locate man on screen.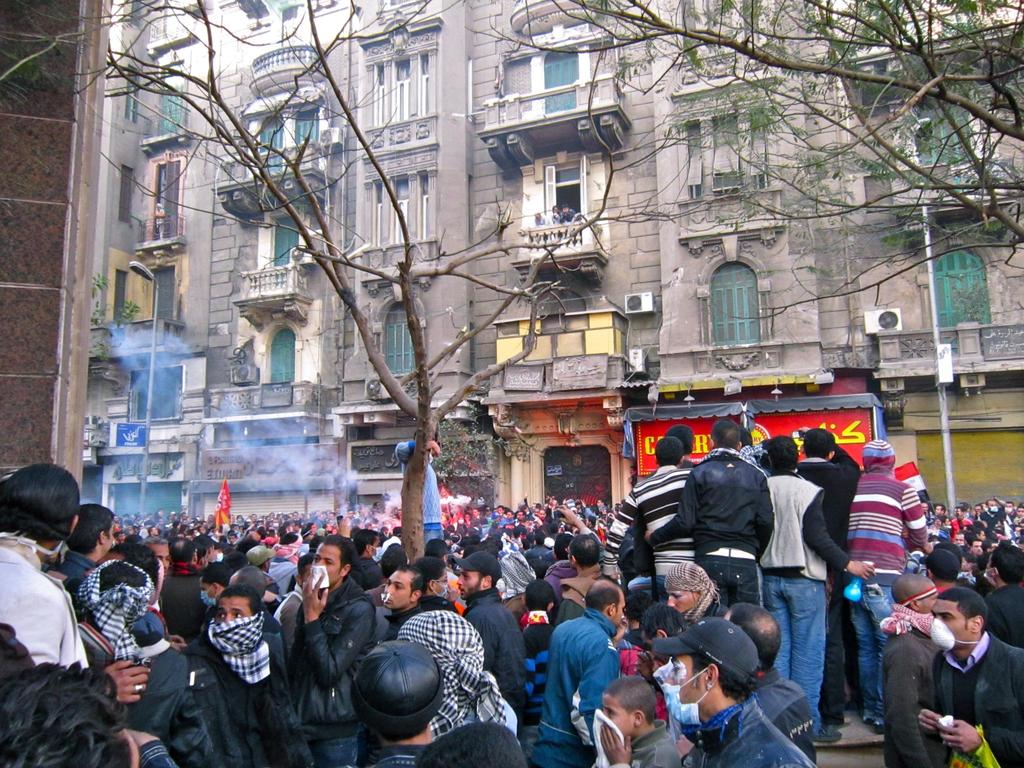
On screen at bbox=(718, 607, 824, 766).
